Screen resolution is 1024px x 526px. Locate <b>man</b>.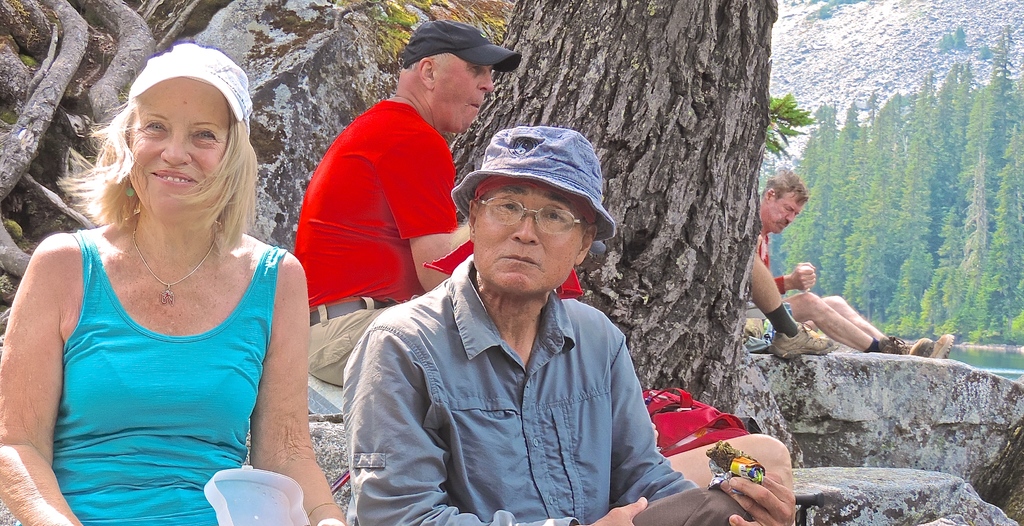
[left=334, top=127, right=796, bottom=525].
